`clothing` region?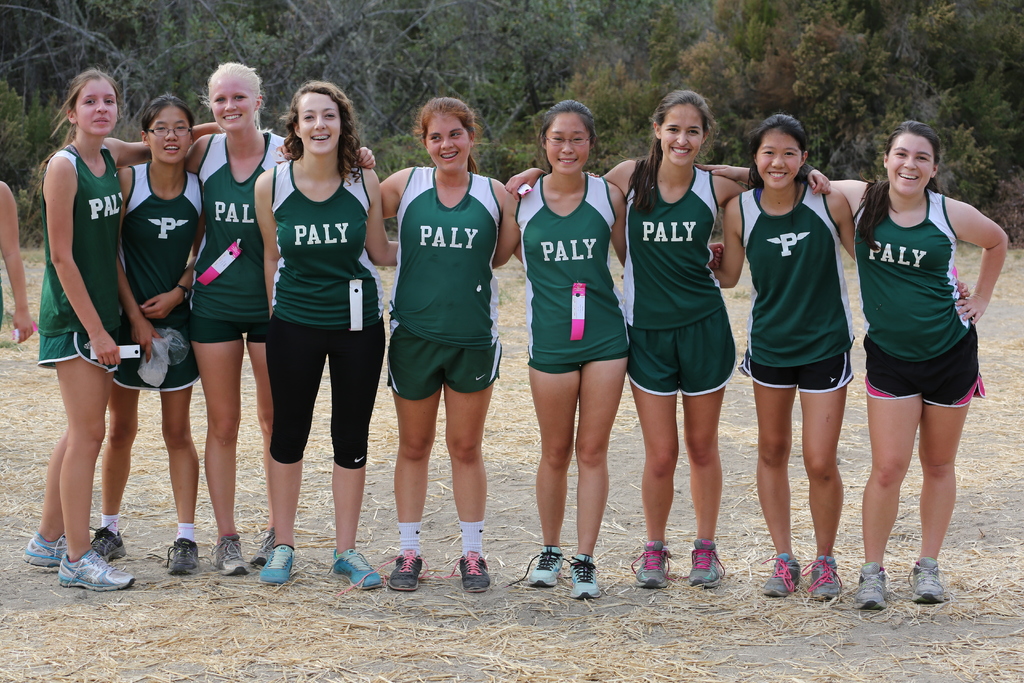
x1=118, y1=160, x2=198, y2=390
